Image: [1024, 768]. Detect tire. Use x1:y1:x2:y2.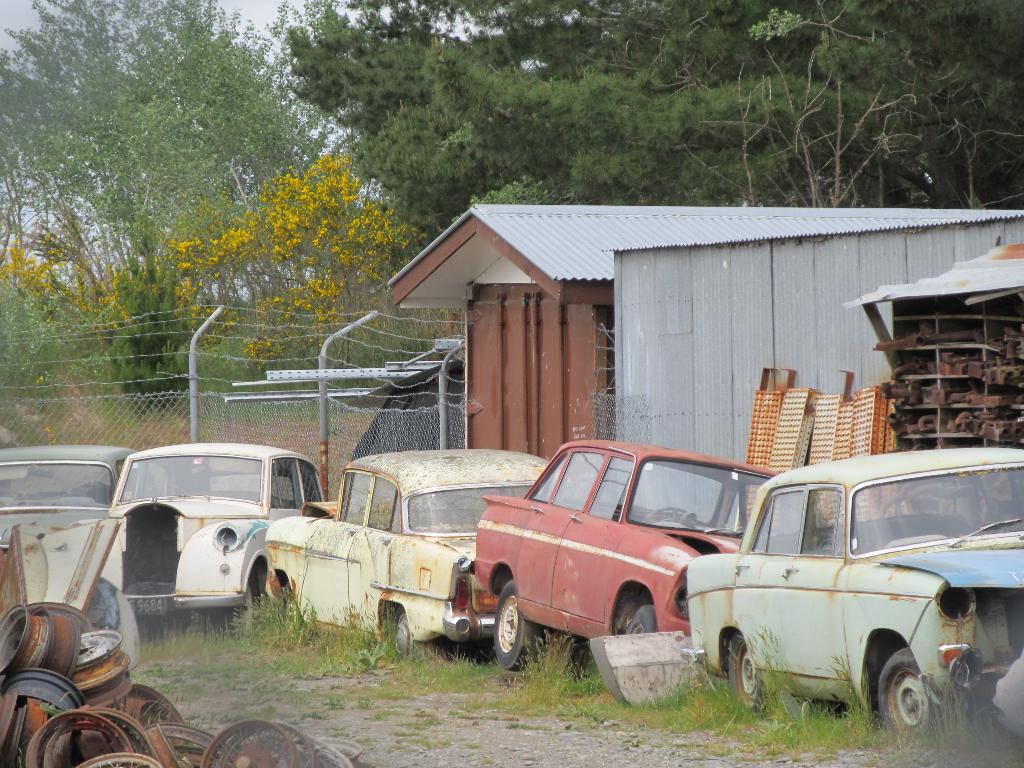
491:575:531:673.
